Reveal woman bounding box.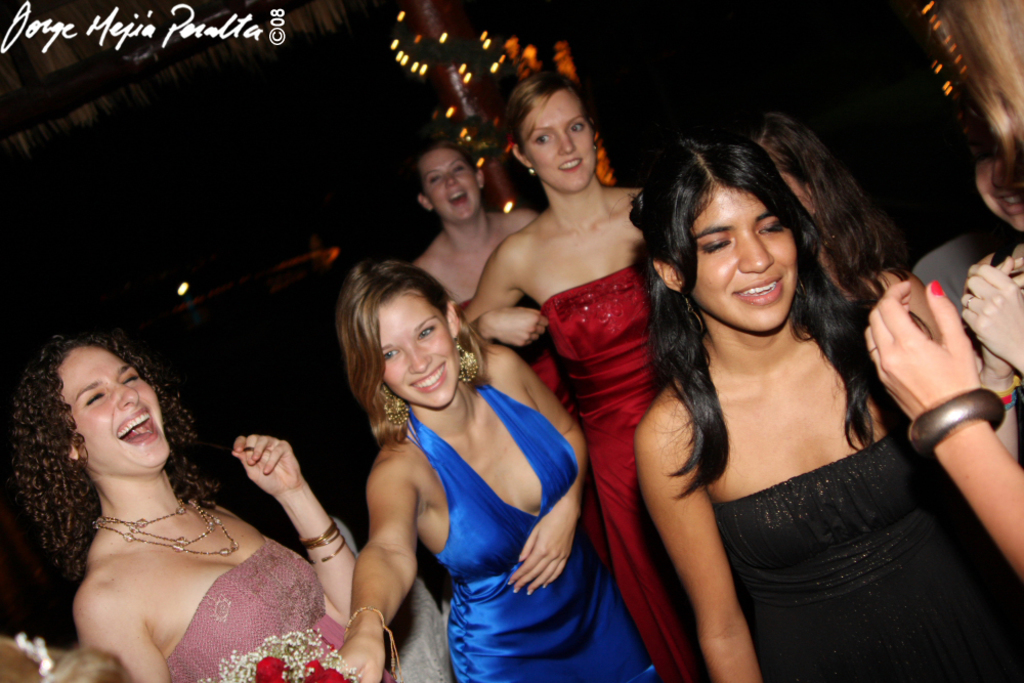
Revealed: 964:101:1023:463.
